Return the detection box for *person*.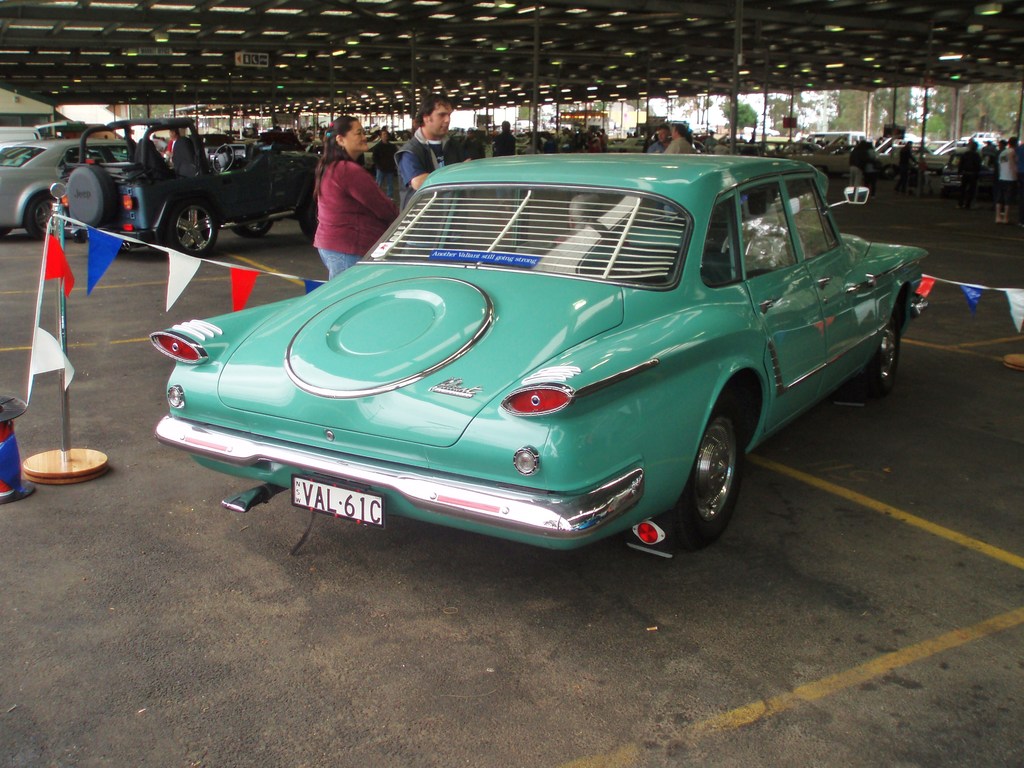
(left=665, top=129, right=698, bottom=156).
